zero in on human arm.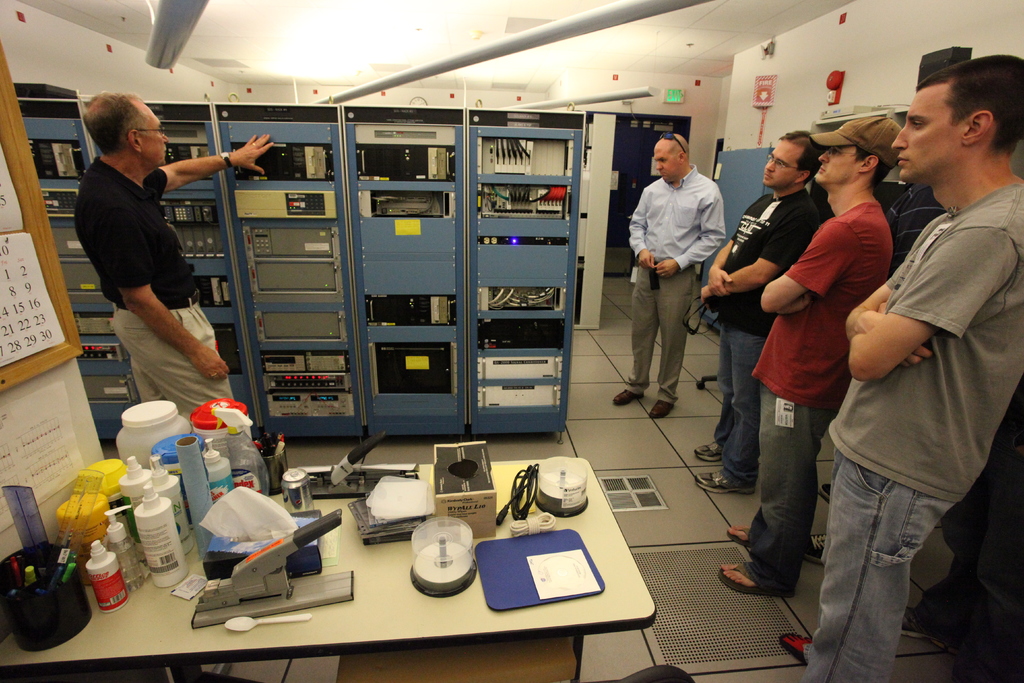
Zeroed in: x1=628, y1=188, x2=653, y2=269.
